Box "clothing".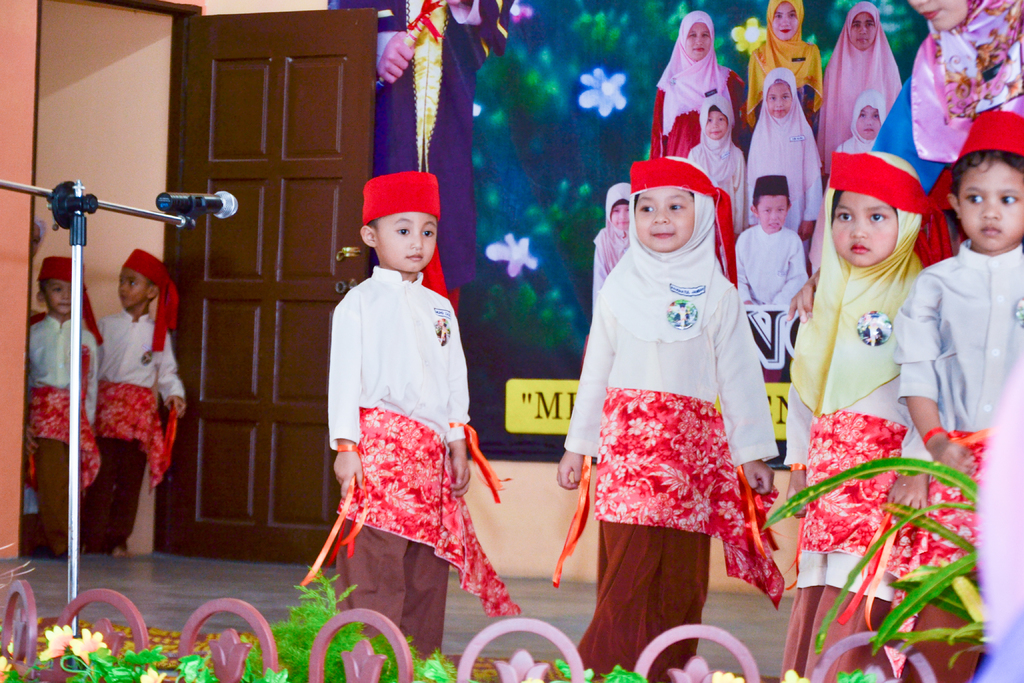
(890, 236, 1023, 676).
